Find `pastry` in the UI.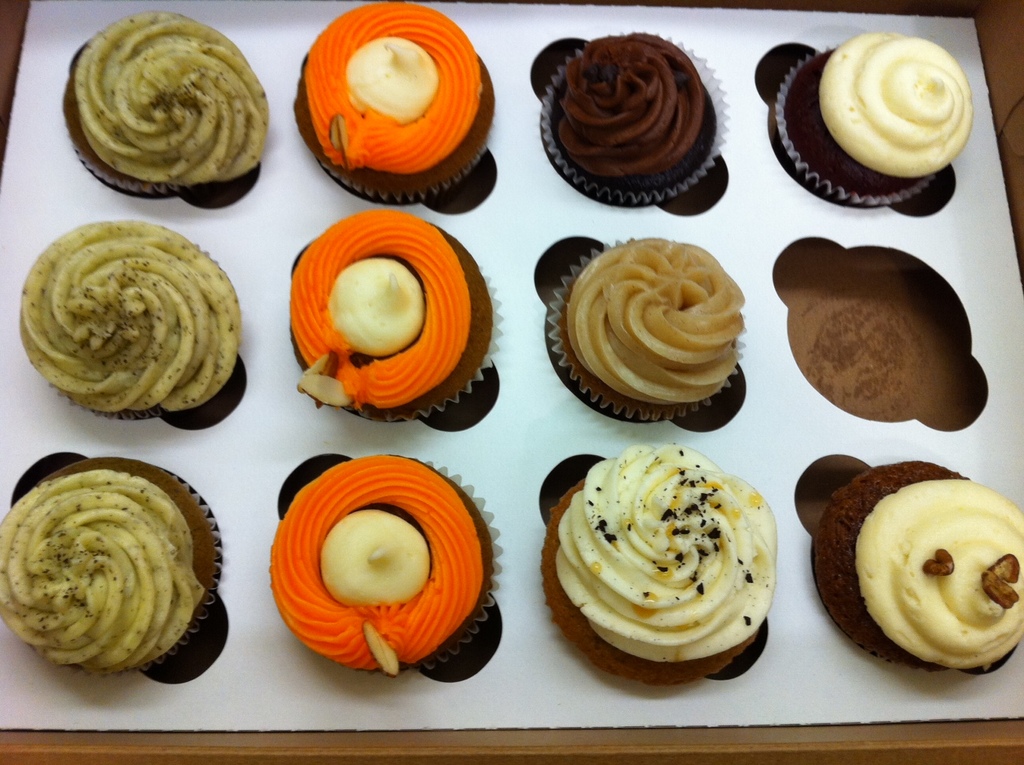
UI element at (x1=65, y1=11, x2=270, y2=191).
